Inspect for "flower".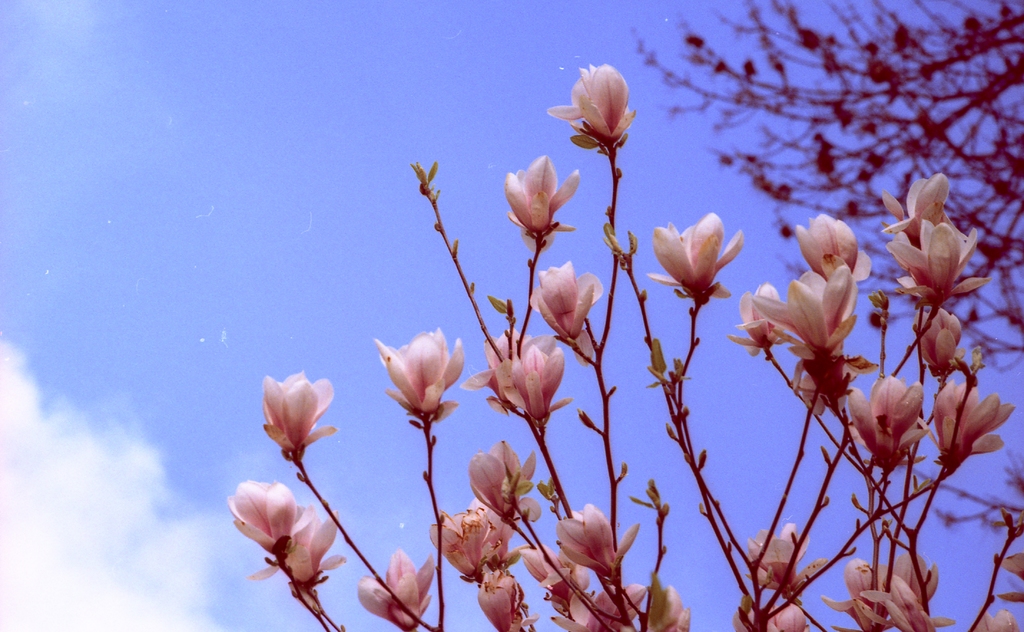
Inspection: crop(790, 211, 875, 279).
